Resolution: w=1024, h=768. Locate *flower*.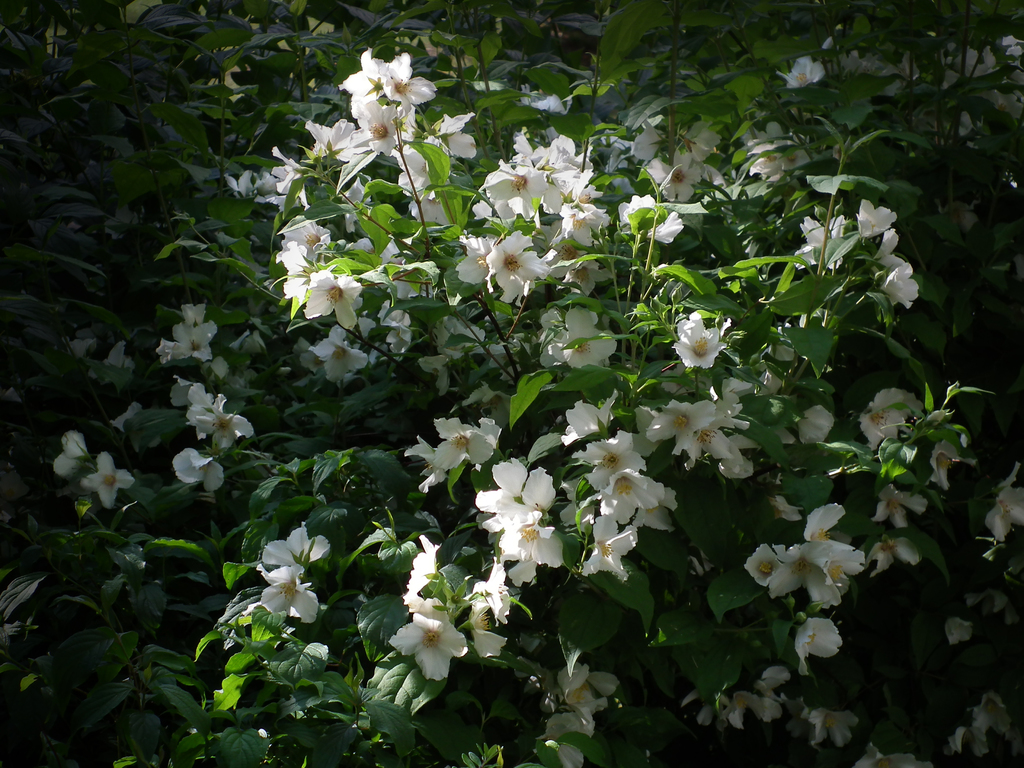
86 343 134 387.
